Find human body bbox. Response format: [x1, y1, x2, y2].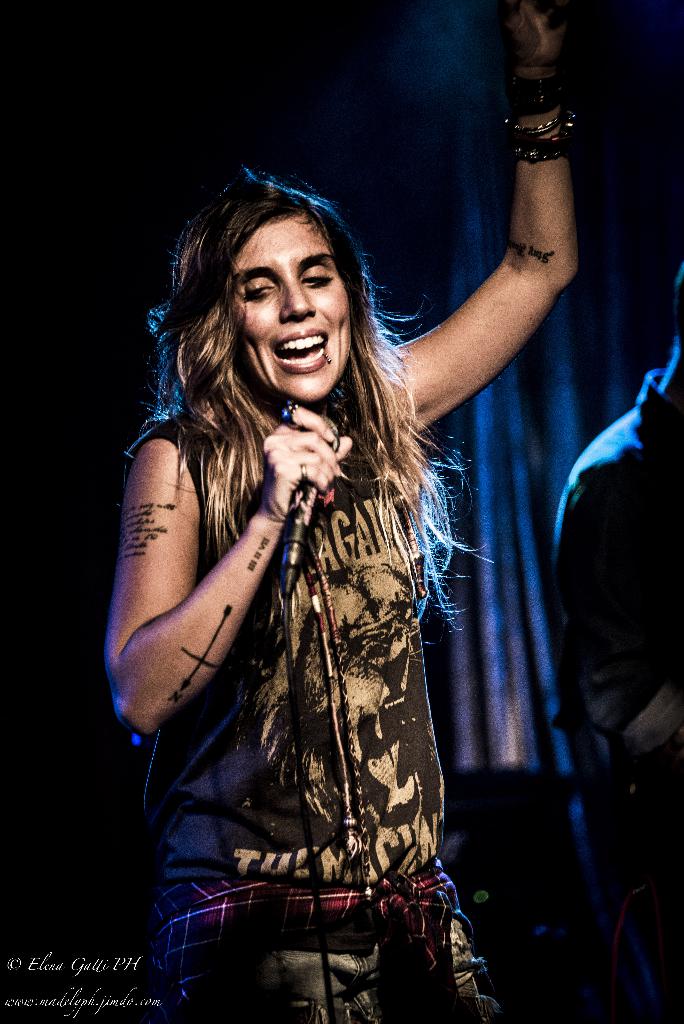
[553, 361, 683, 1023].
